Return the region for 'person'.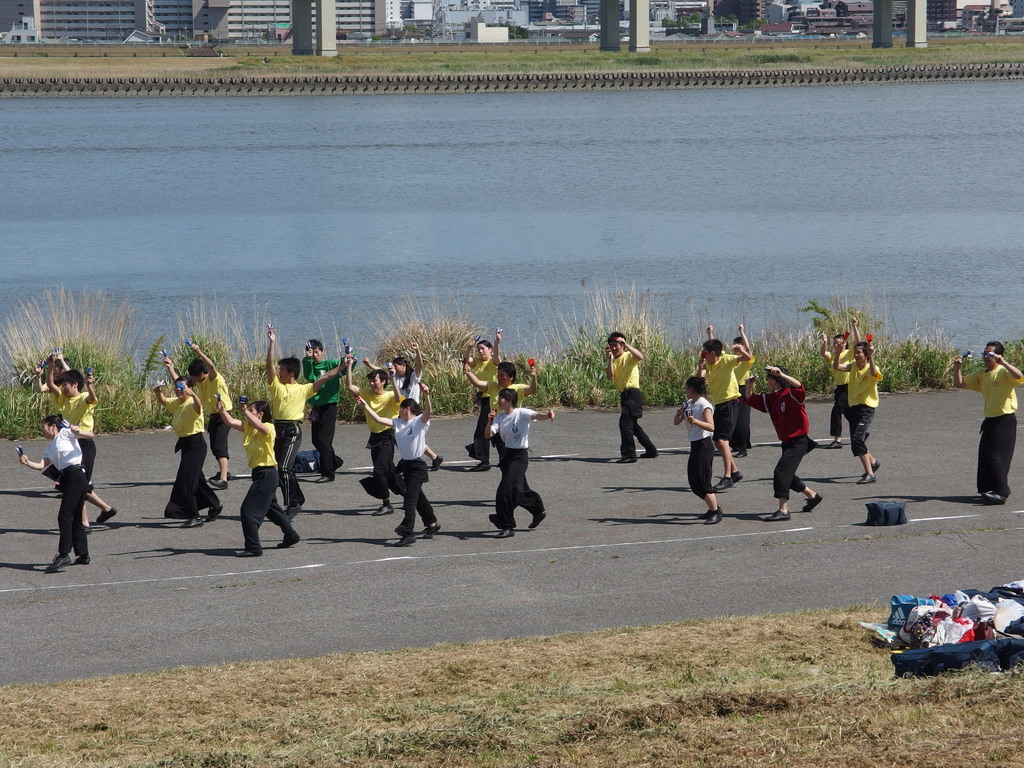
rect(215, 397, 301, 557).
